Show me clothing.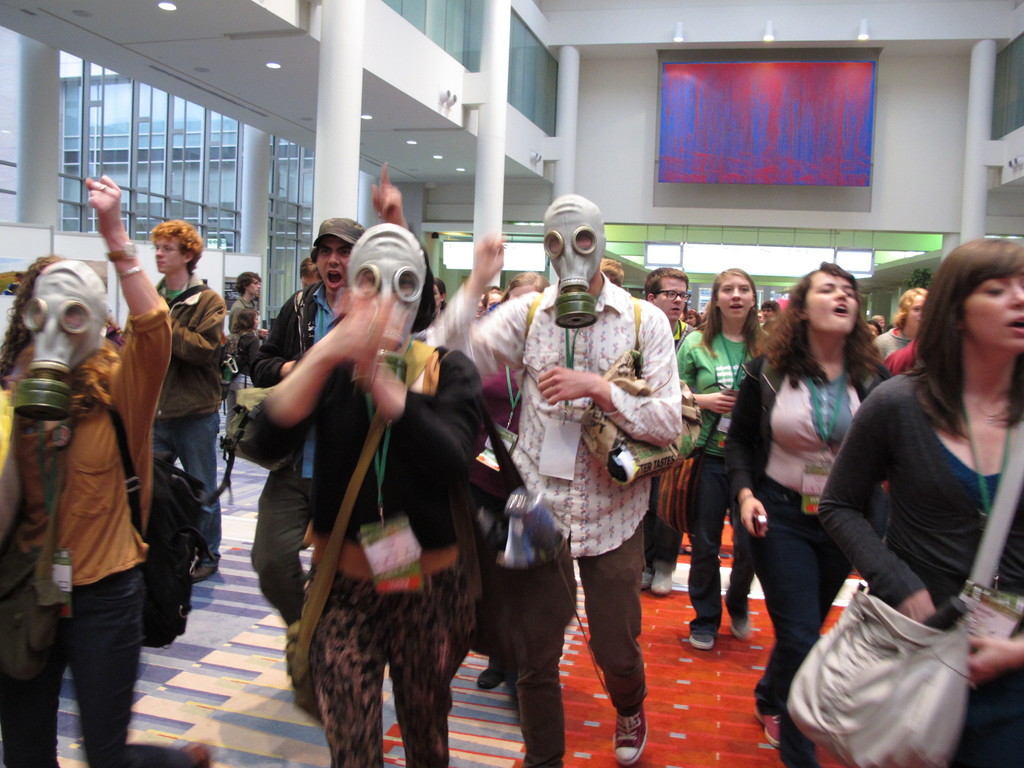
clothing is here: (657, 314, 694, 357).
